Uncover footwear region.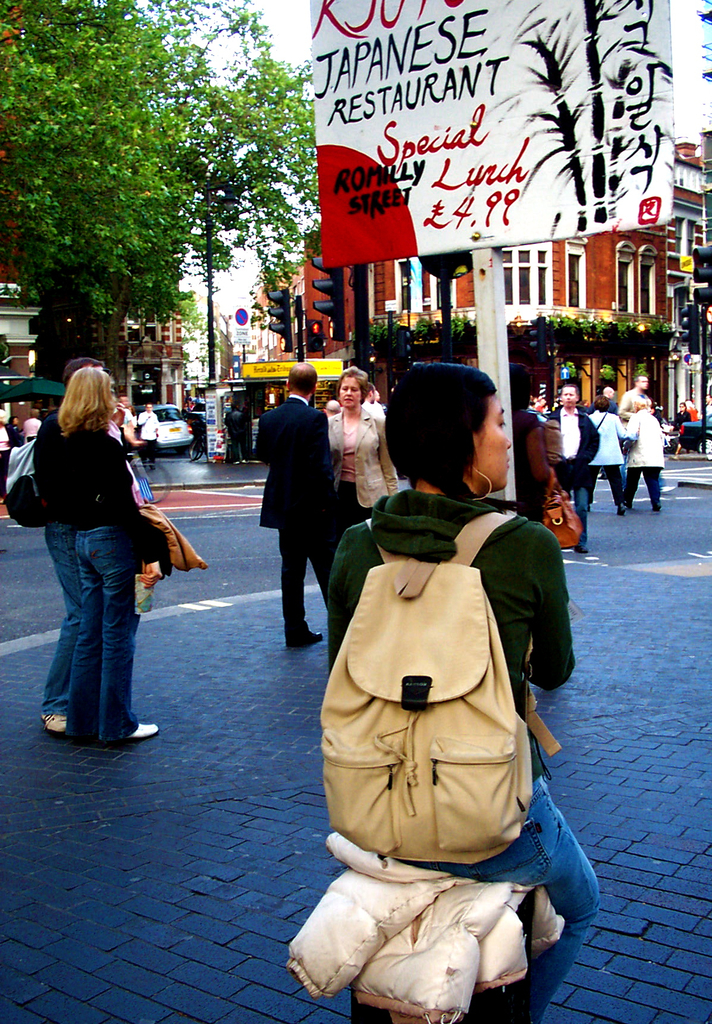
Uncovered: [x1=574, y1=547, x2=590, y2=554].
